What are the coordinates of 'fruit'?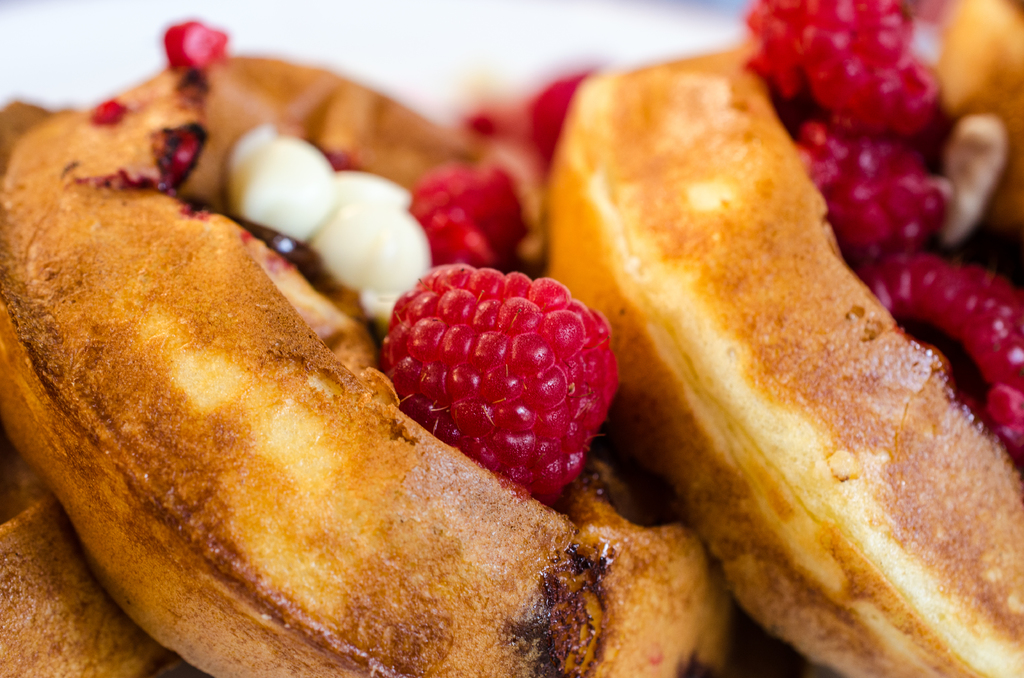
[854, 250, 1023, 462].
